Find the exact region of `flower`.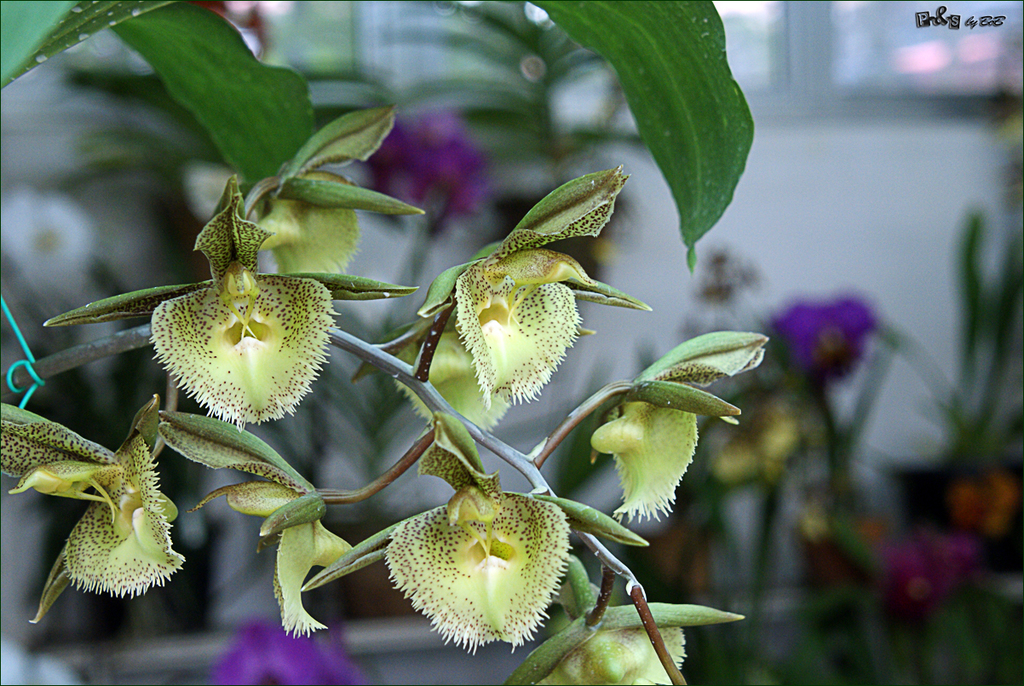
Exact region: (left=880, top=523, right=977, bottom=621).
